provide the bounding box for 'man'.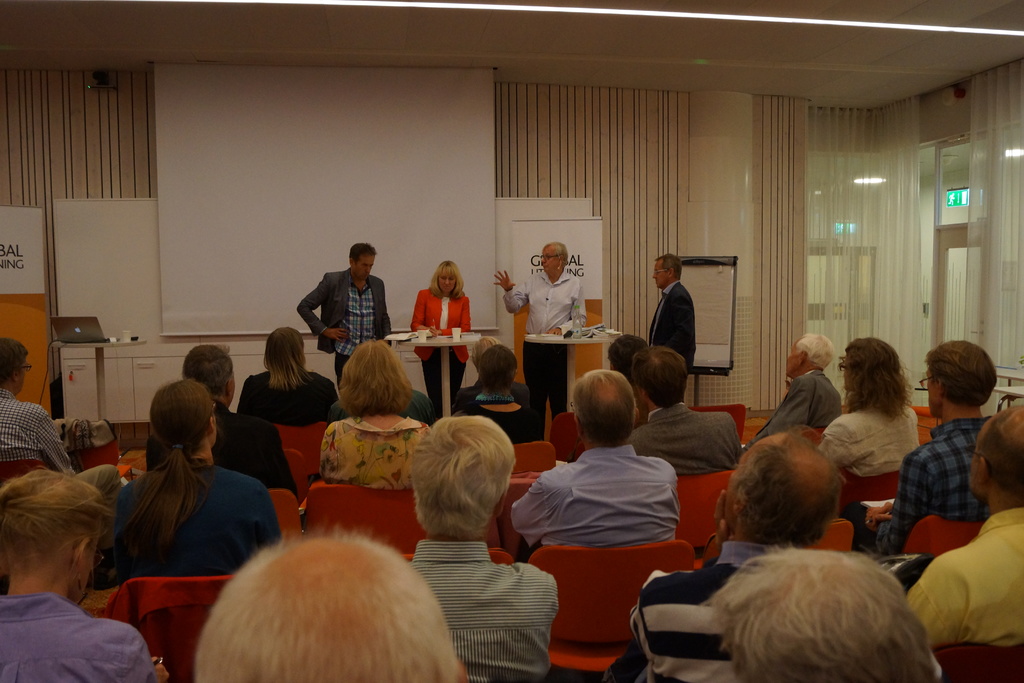
bbox(406, 411, 559, 682).
